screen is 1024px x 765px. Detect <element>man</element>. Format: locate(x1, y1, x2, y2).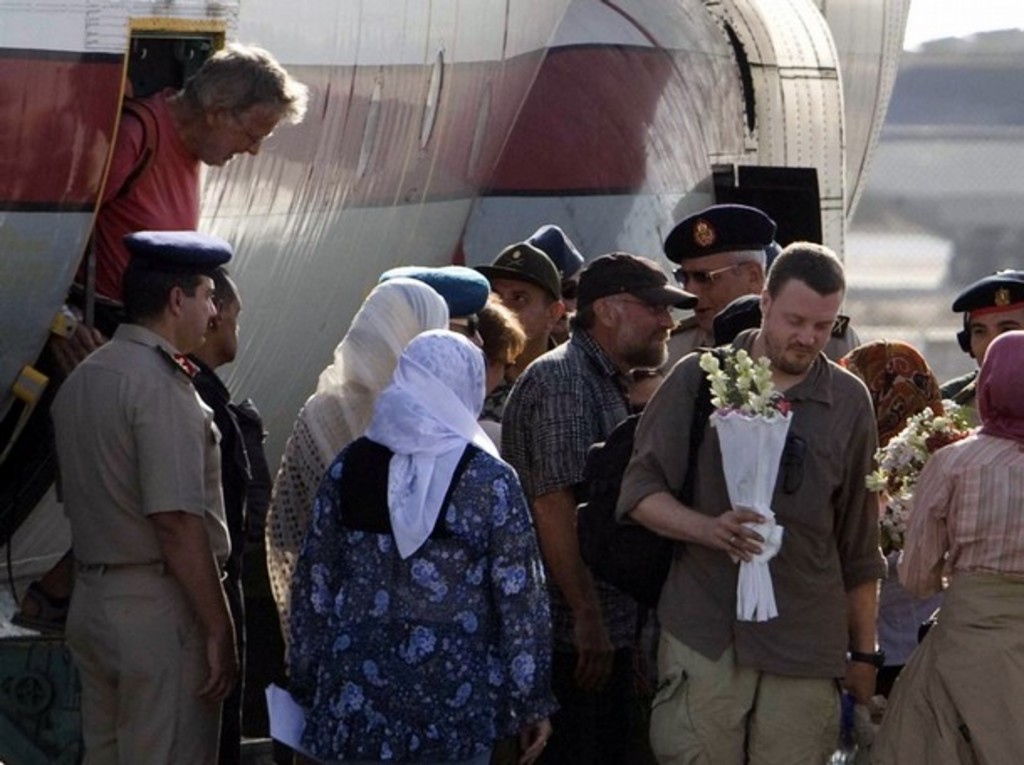
locate(648, 196, 880, 381).
